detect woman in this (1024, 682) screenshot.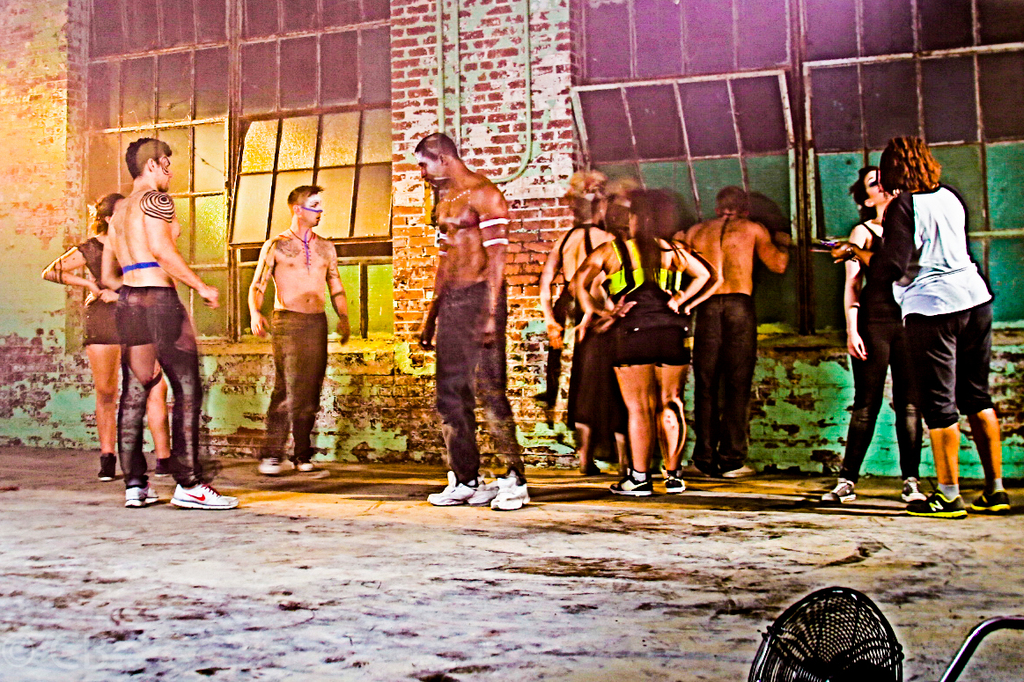
Detection: pyautogui.locateOnScreen(824, 126, 1023, 522).
